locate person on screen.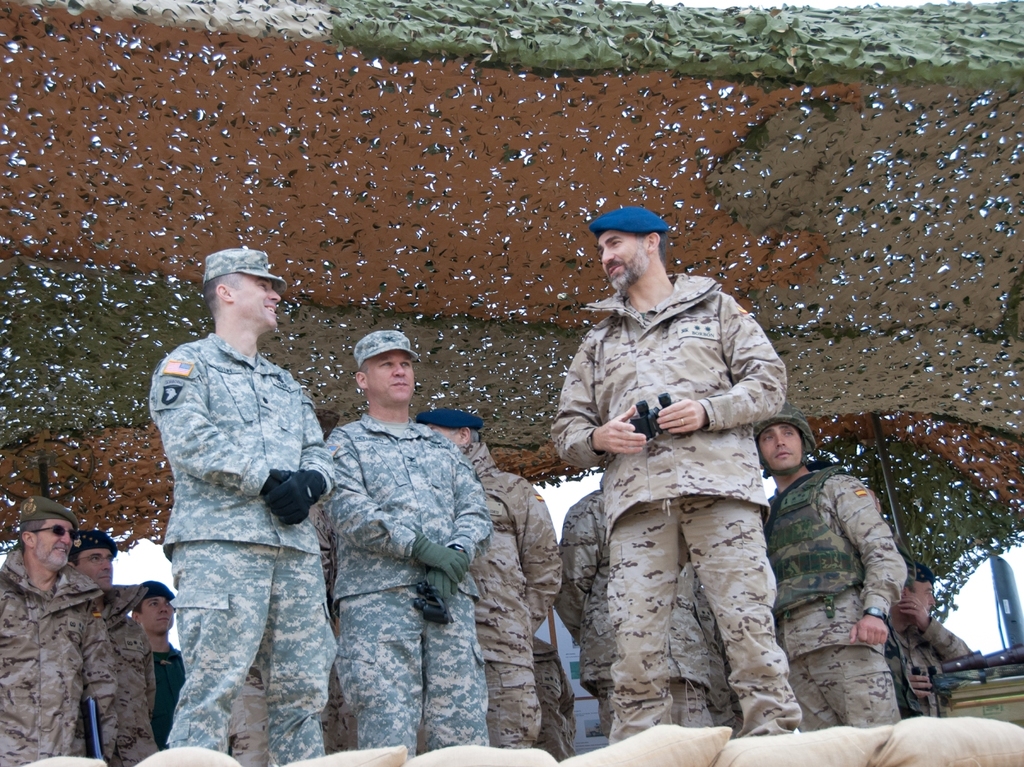
On screen at bbox(67, 534, 150, 766).
